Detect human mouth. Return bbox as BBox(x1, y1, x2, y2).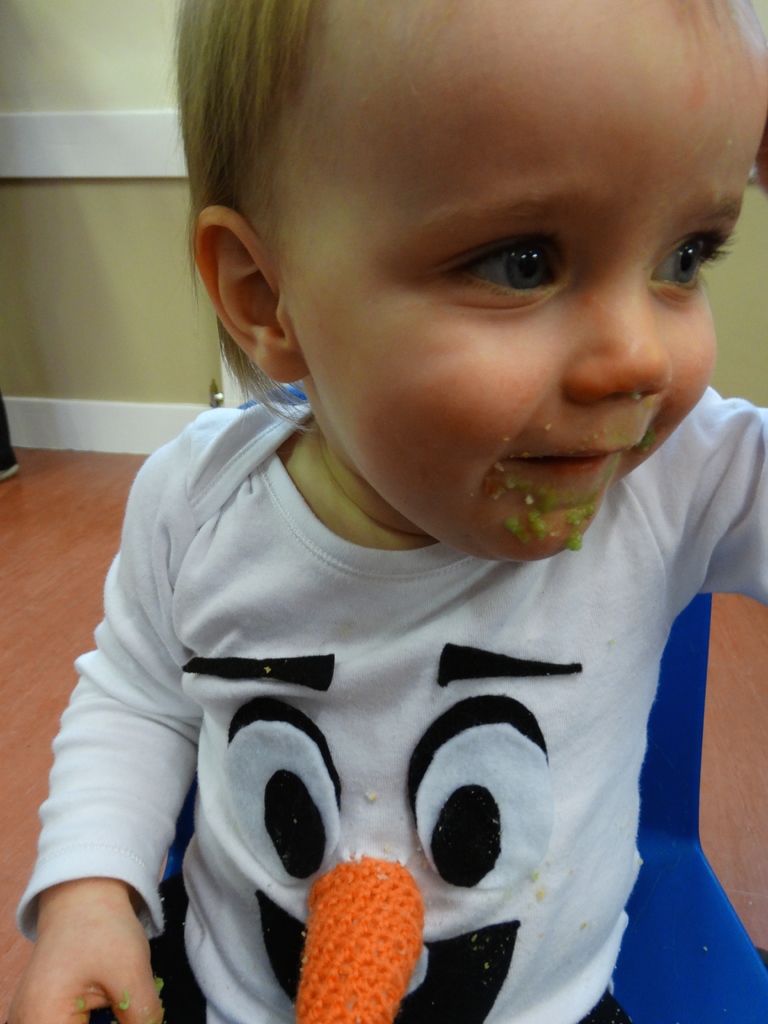
BBox(472, 431, 631, 515).
